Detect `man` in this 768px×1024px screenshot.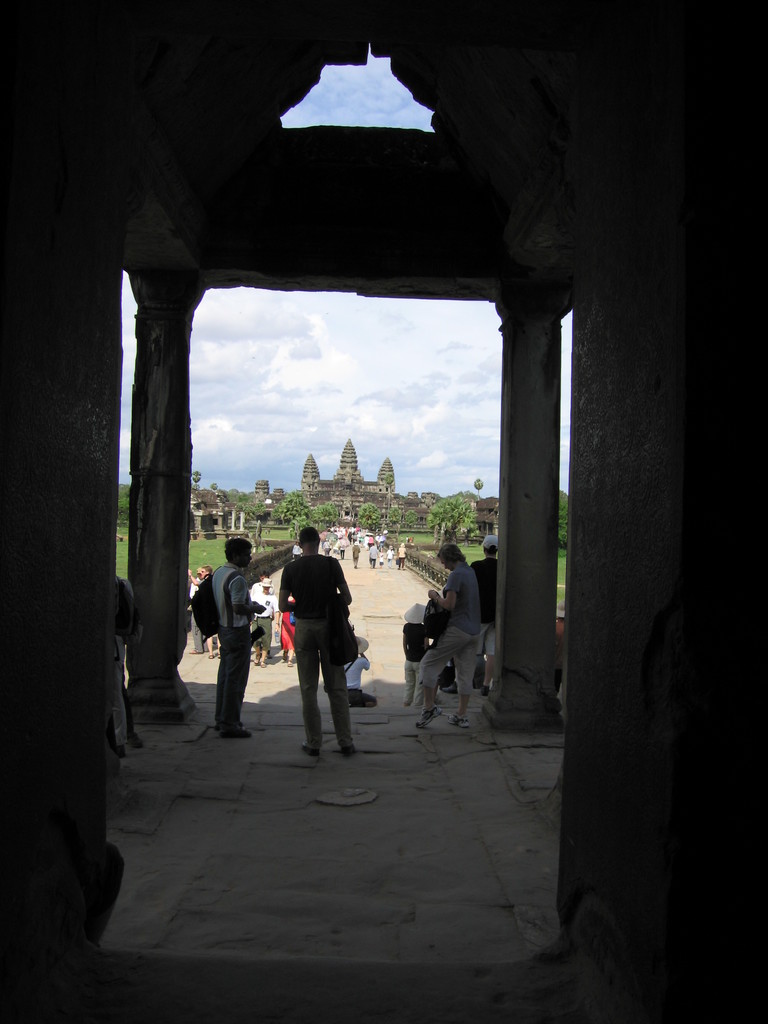
Detection: (x1=413, y1=542, x2=485, y2=730).
